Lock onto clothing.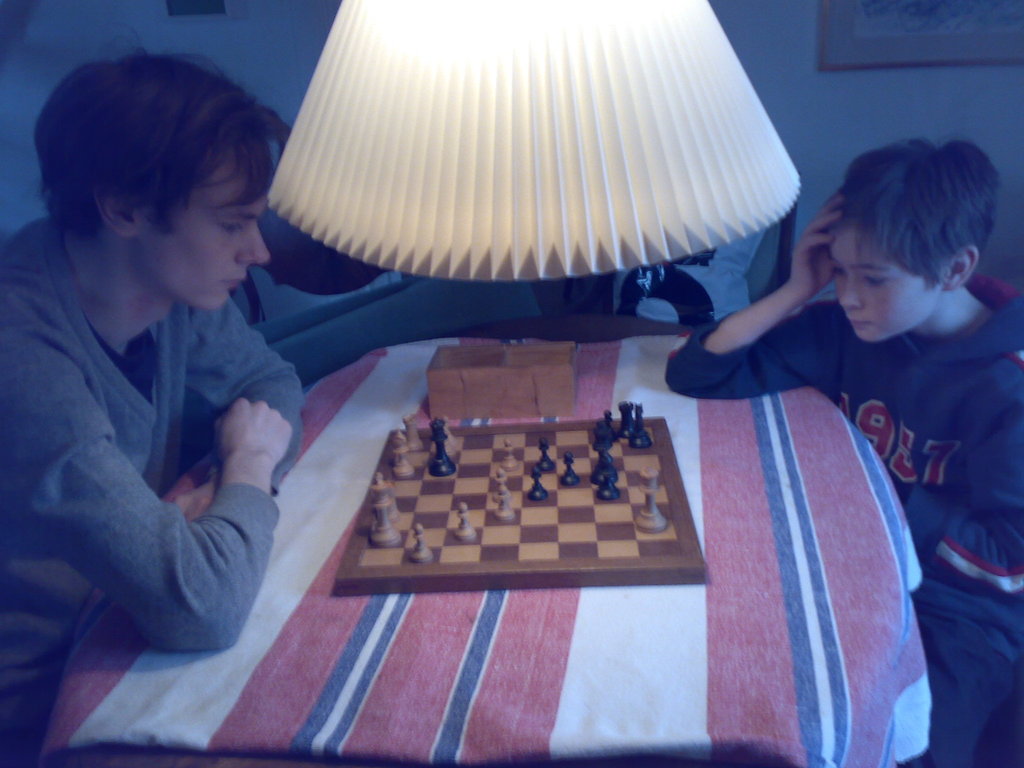
Locked: (x1=8, y1=136, x2=308, y2=698).
